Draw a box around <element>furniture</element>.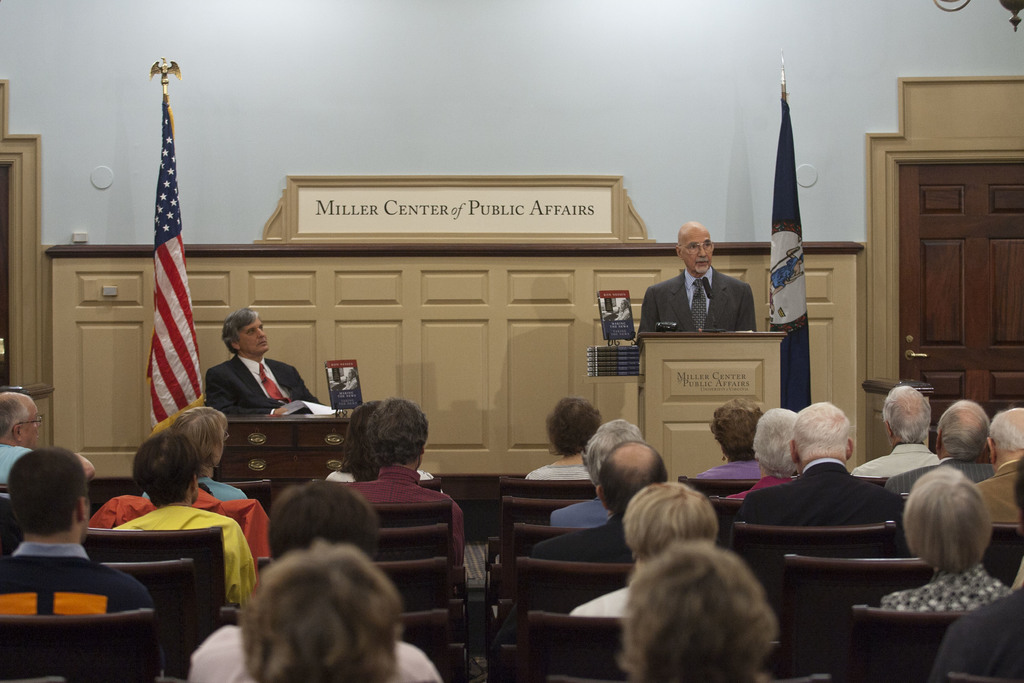
bbox=(493, 553, 634, 627).
